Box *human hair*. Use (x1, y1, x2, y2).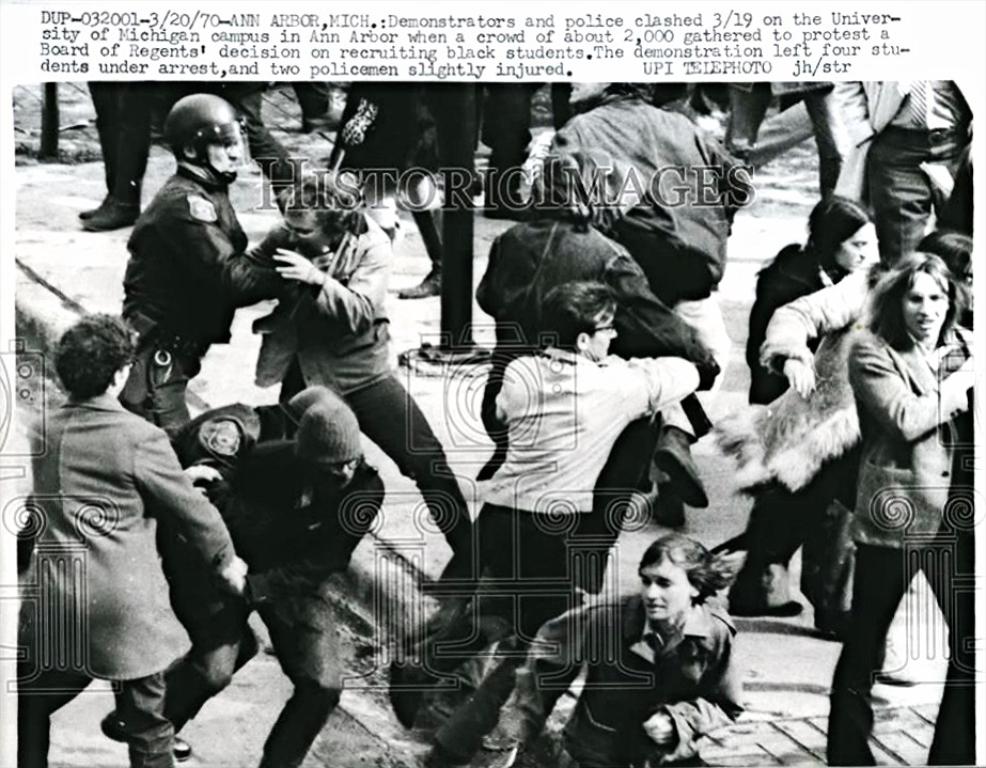
(920, 232, 974, 311).
